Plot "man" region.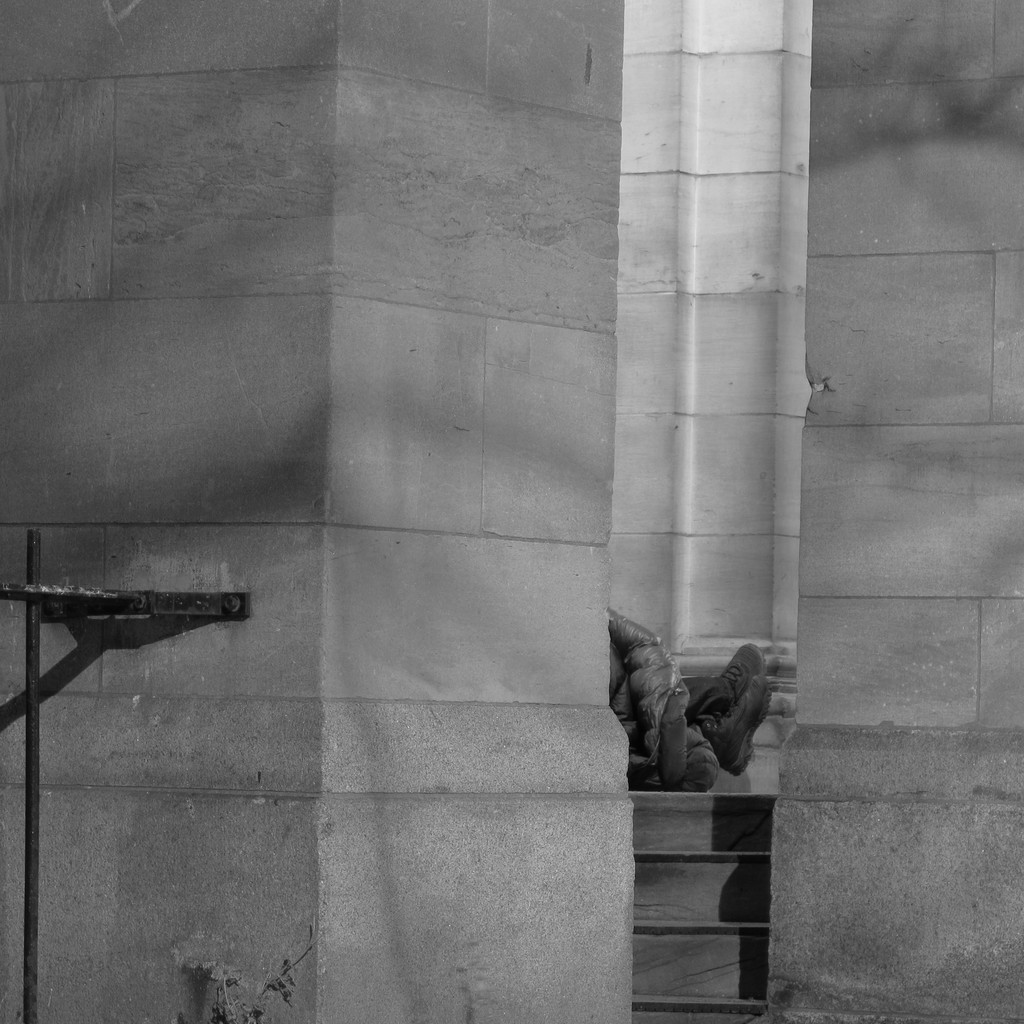
Plotted at <bbox>600, 611, 767, 790</bbox>.
